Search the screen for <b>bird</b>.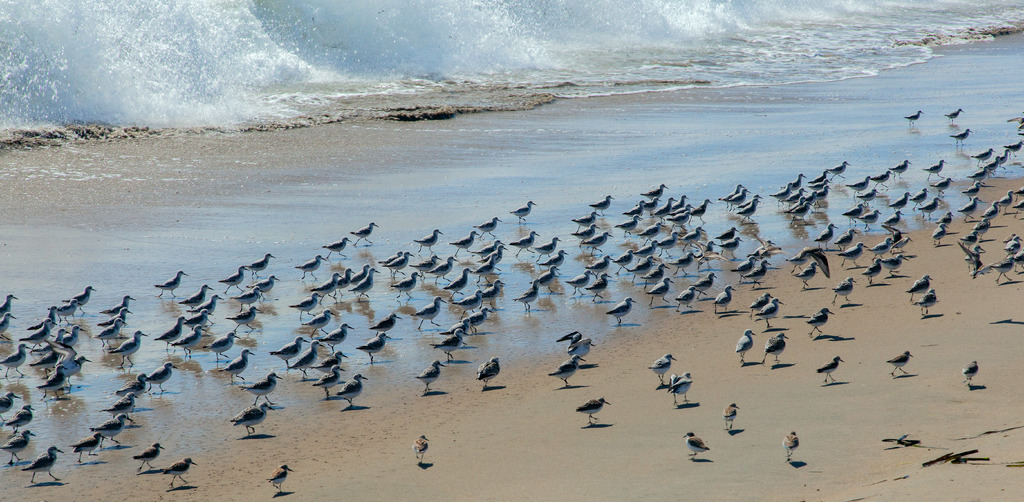
Found at [x1=141, y1=455, x2=194, y2=487].
